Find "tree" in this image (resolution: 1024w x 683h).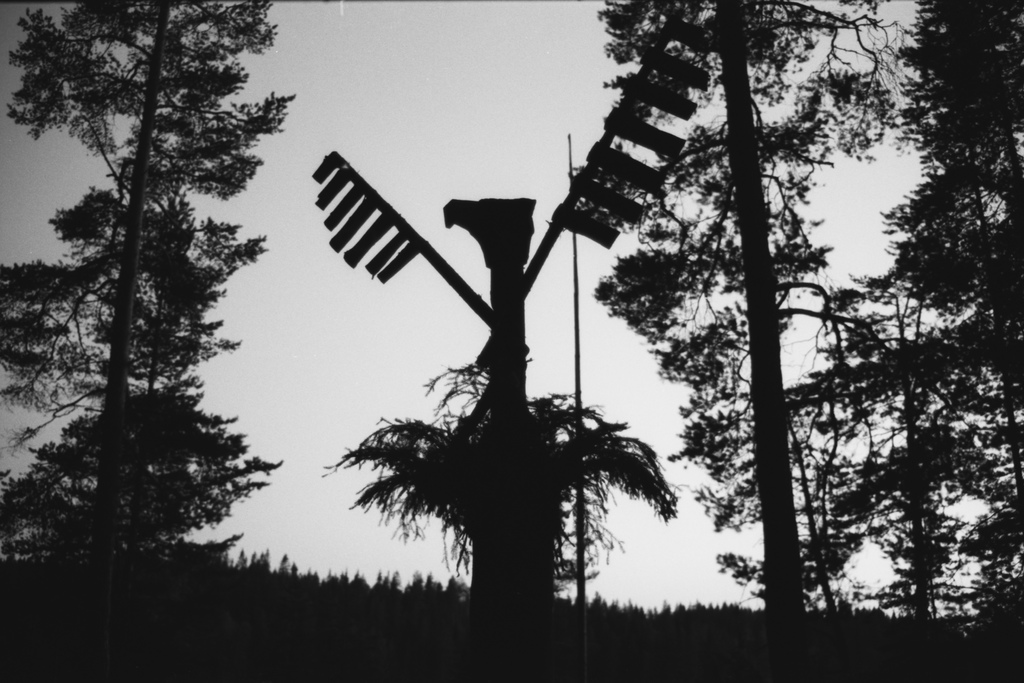
{"x1": 0, "y1": 0, "x2": 295, "y2": 592}.
